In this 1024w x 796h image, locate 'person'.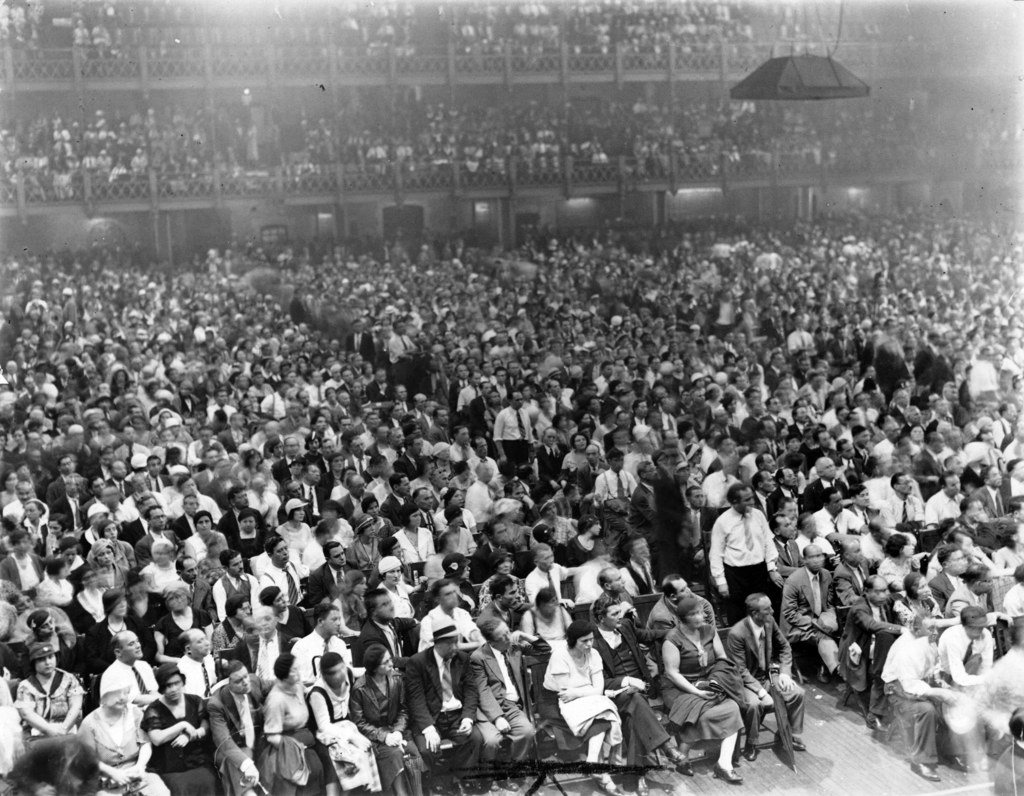
Bounding box: region(215, 662, 276, 794).
